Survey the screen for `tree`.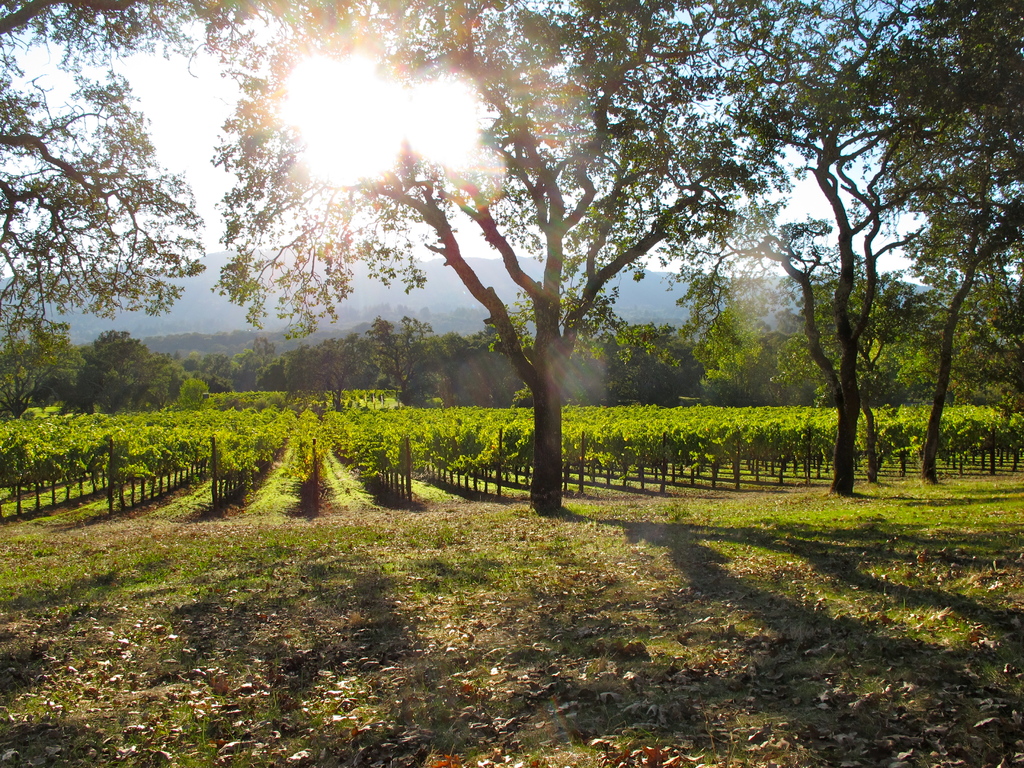
Survey found: 406 321 545 415.
